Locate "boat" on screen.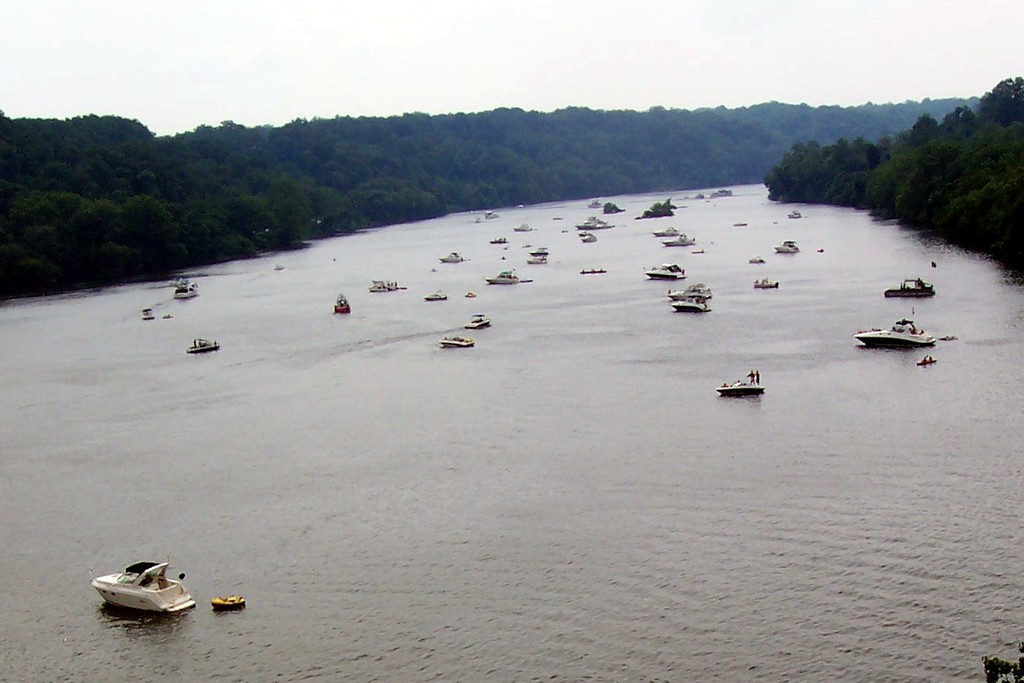
On screen at x1=424 y1=282 x2=447 y2=298.
